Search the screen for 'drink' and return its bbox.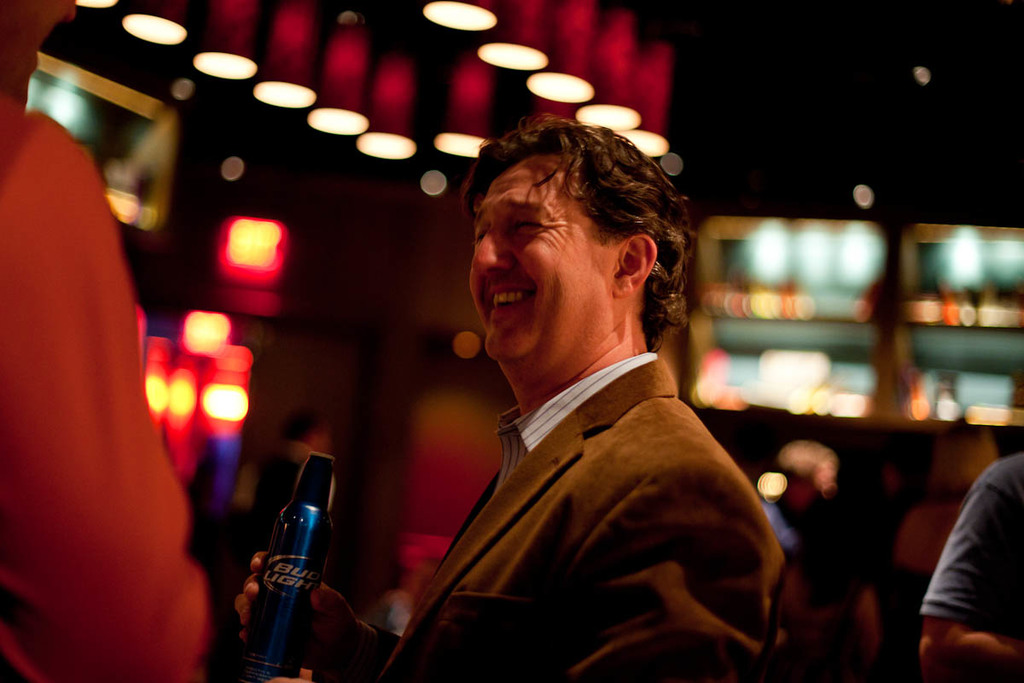
Found: bbox(240, 452, 335, 678).
